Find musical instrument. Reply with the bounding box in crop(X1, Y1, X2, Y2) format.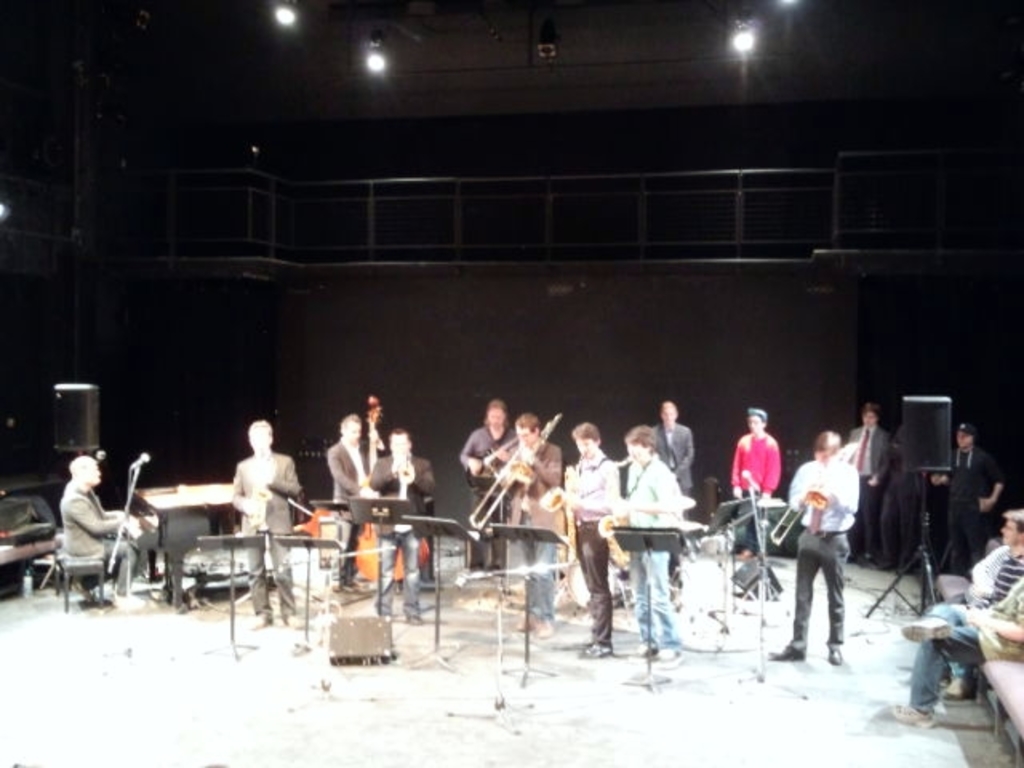
crop(362, 394, 384, 504).
